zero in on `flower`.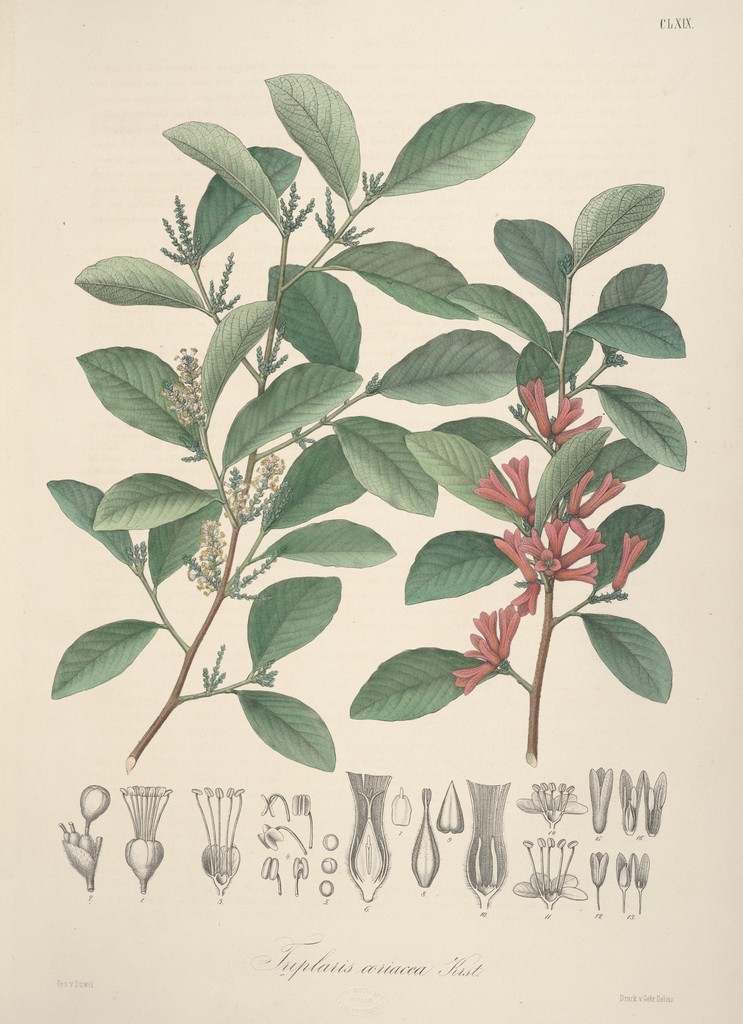
Zeroed in: bbox=(122, 784, 170, 889).
